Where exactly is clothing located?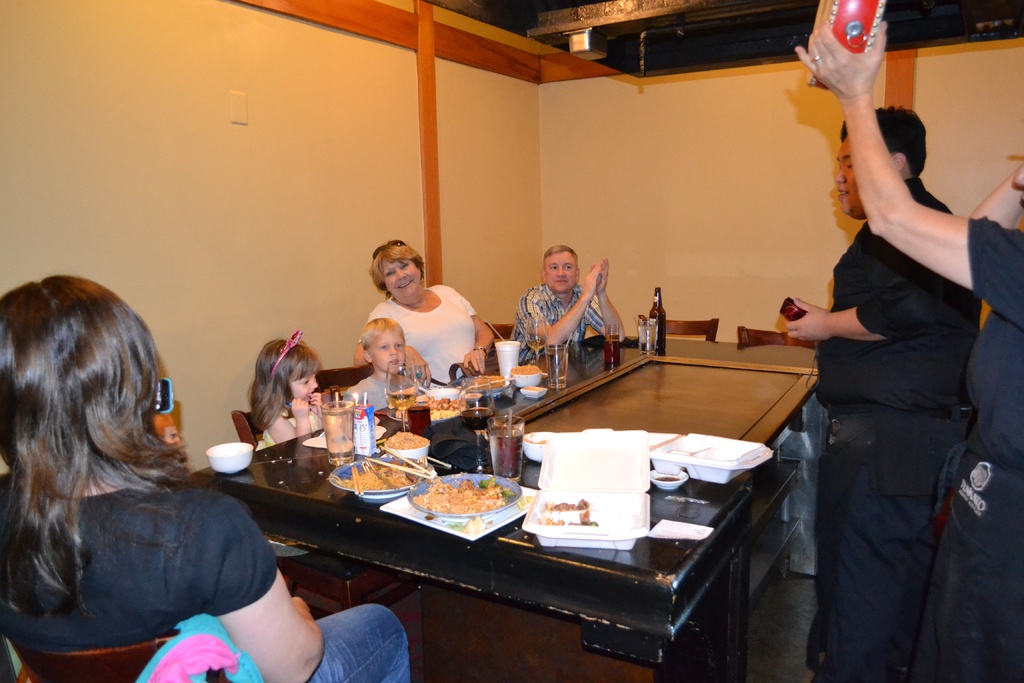
Its bounding box is (0, 475, 438, 682).
